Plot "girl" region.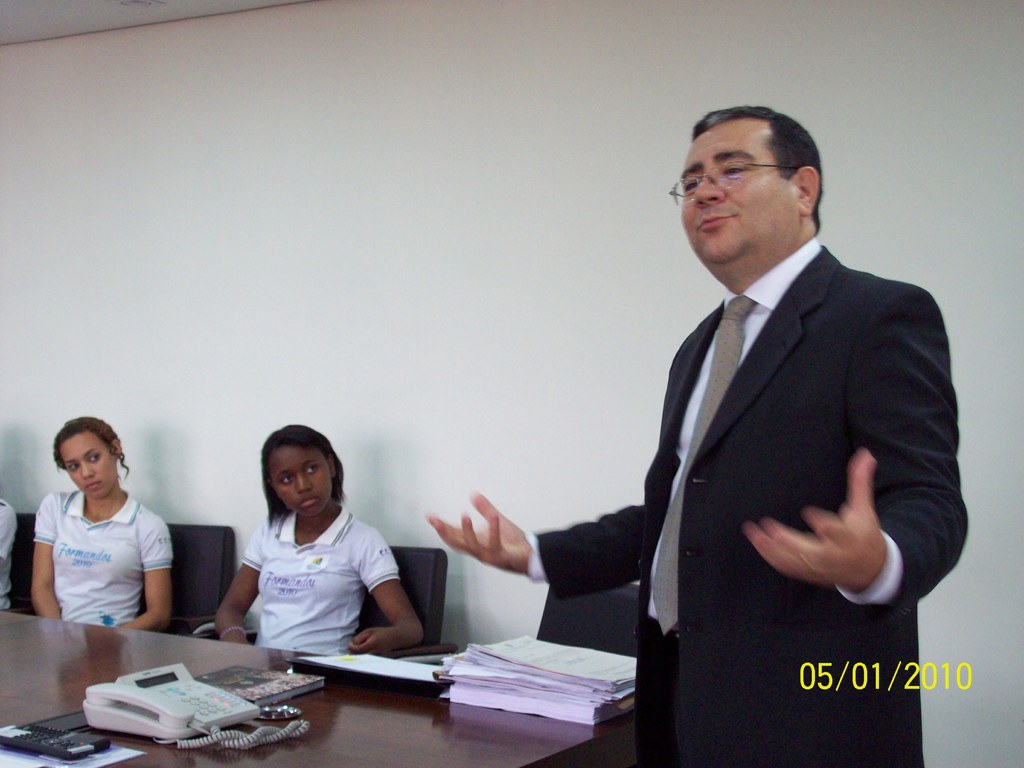
Plotted at l=30, t=420, r=173, b=630.
